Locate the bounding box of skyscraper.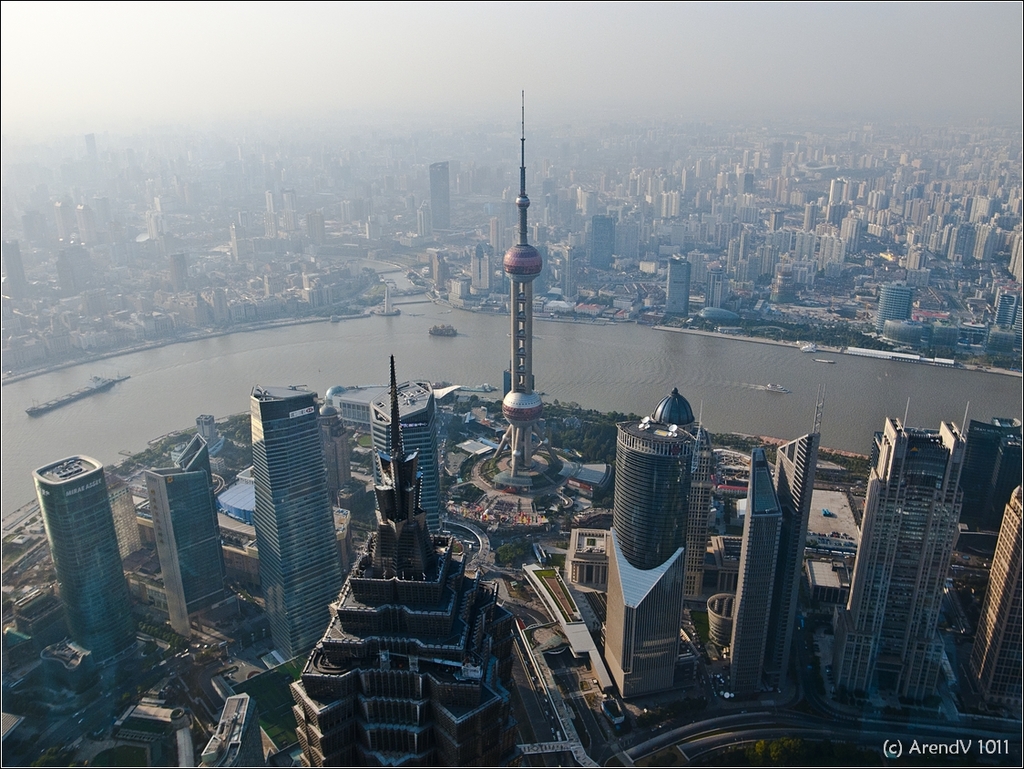
Bounding box: box=[998, 286, 1023, 330].
